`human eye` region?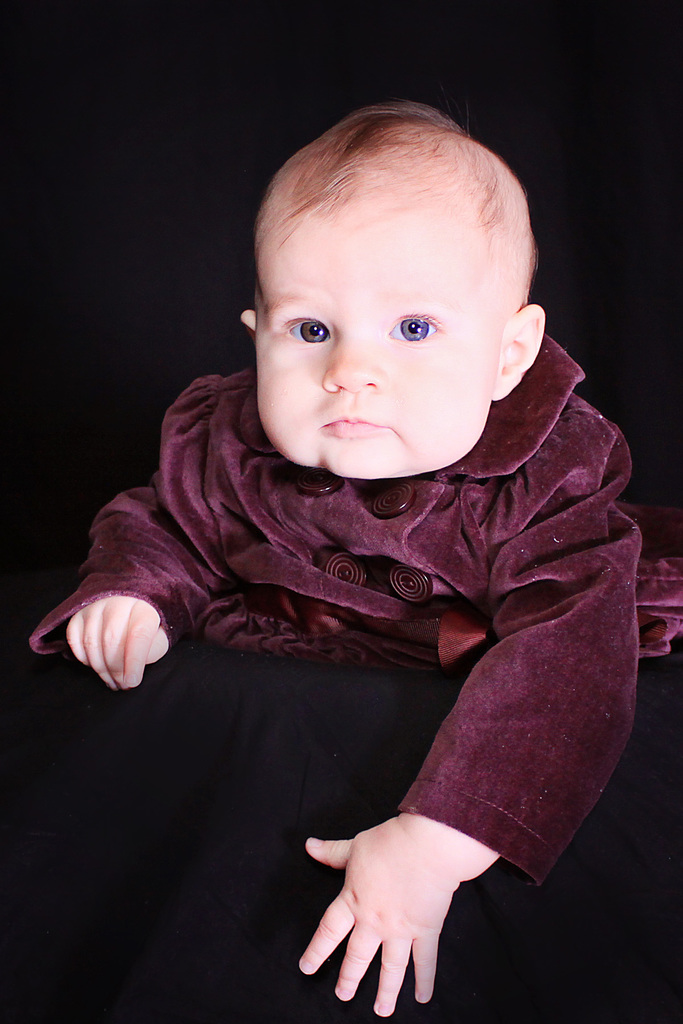
386,308,444,345
